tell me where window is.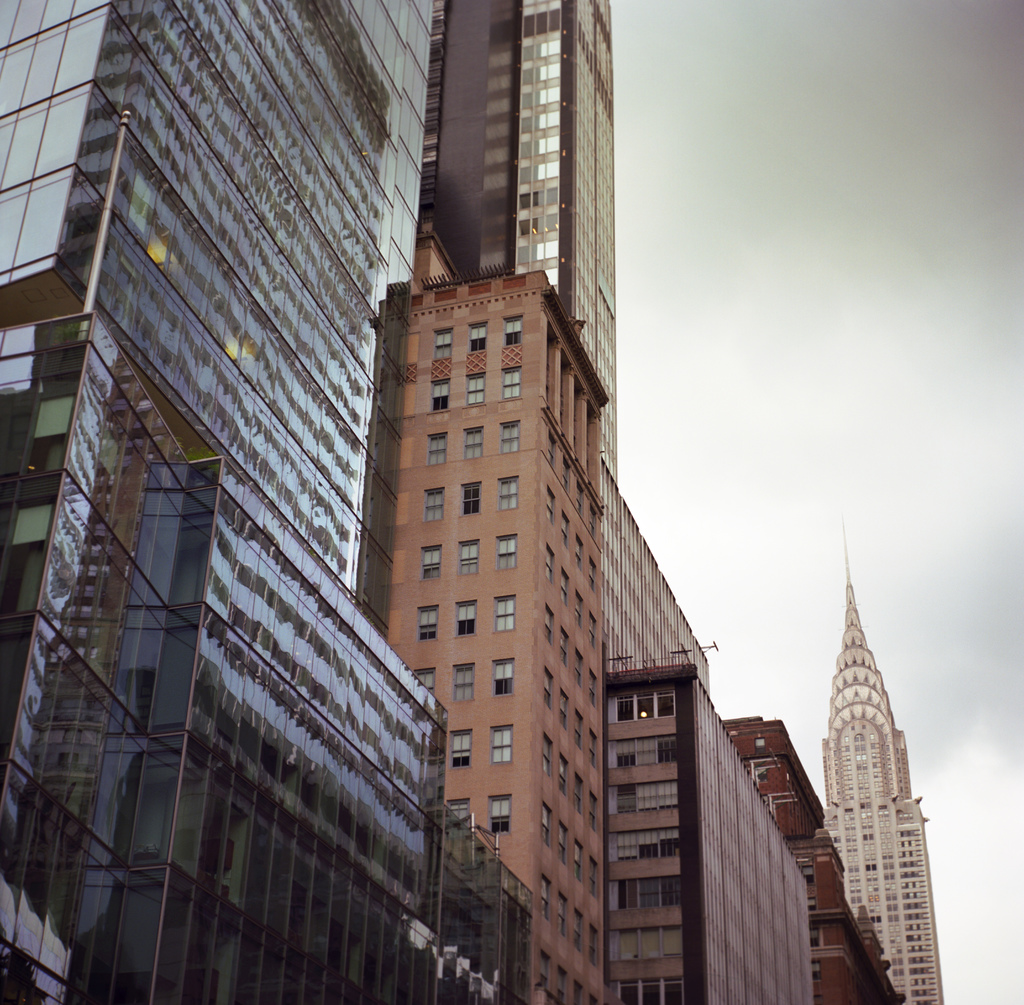
window is at <region>465, 427, 485, 461</region>.
